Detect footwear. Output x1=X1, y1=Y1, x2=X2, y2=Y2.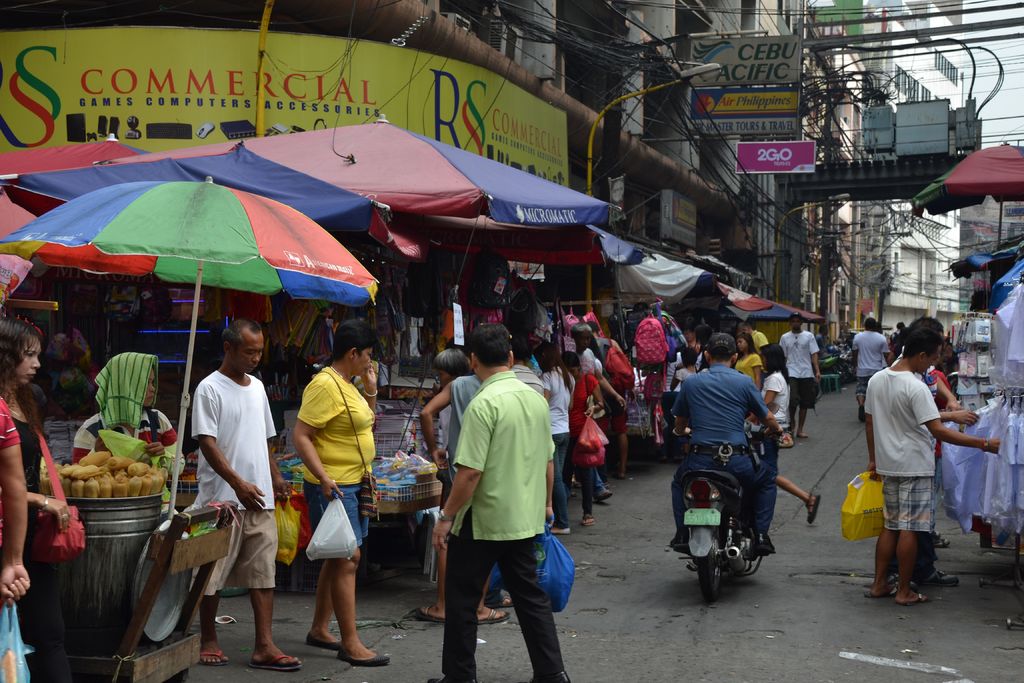
x1=596, y1=493, x2=618, y2=499.
